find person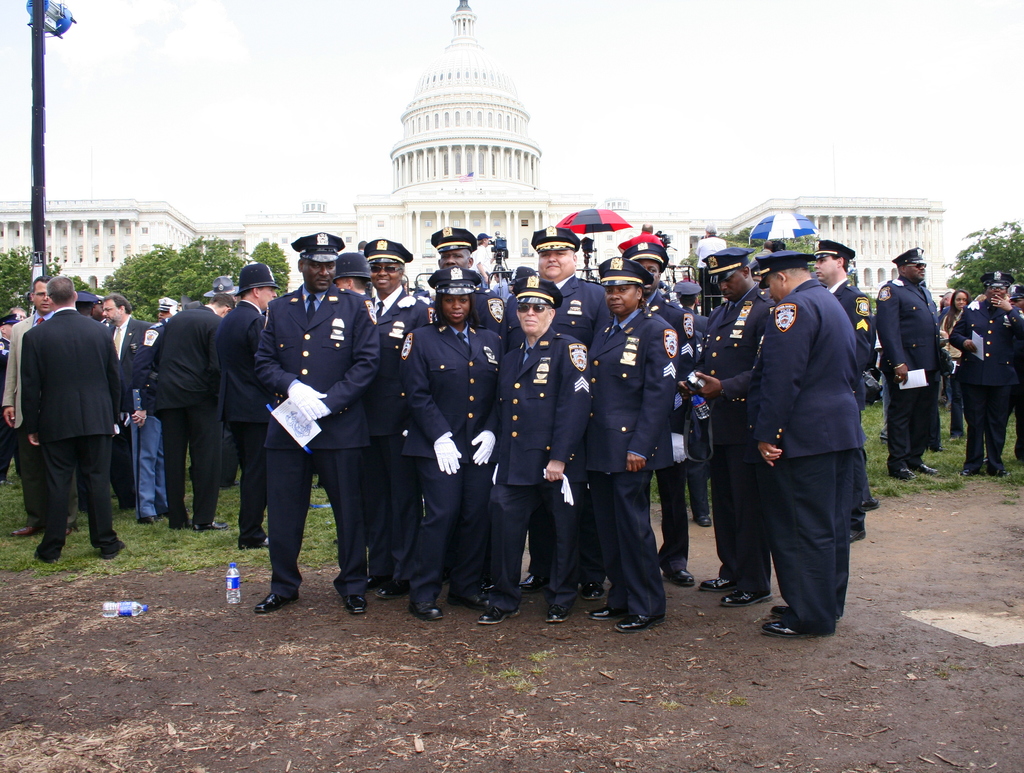
bbox(947, 272, 1023, 473)
